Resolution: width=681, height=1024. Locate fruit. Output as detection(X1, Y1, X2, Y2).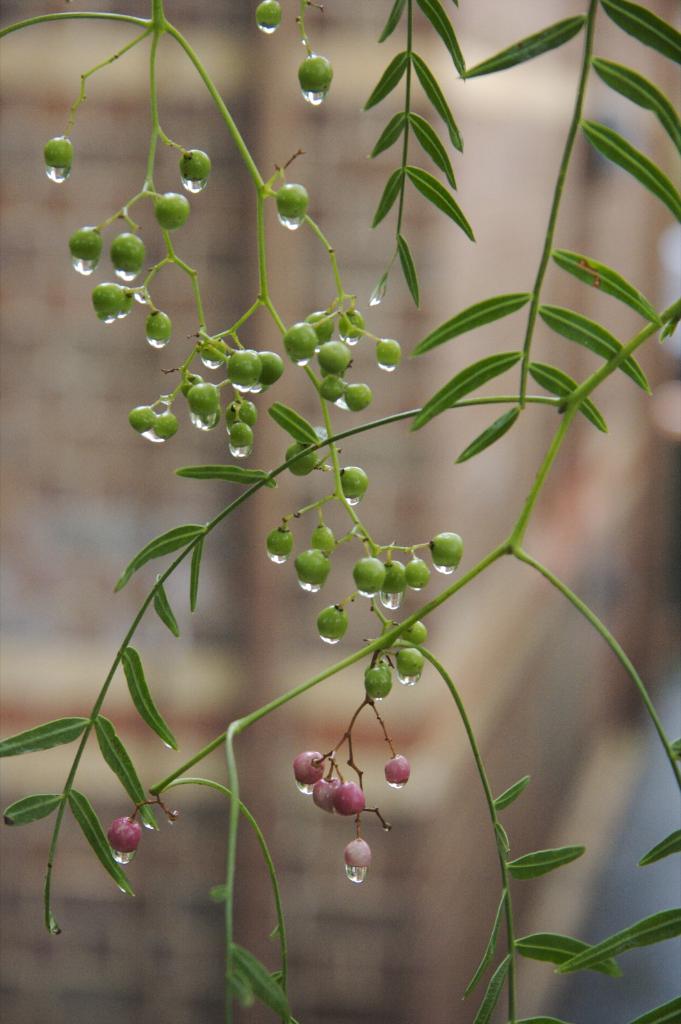
detection(152, 189, 192, 232).
